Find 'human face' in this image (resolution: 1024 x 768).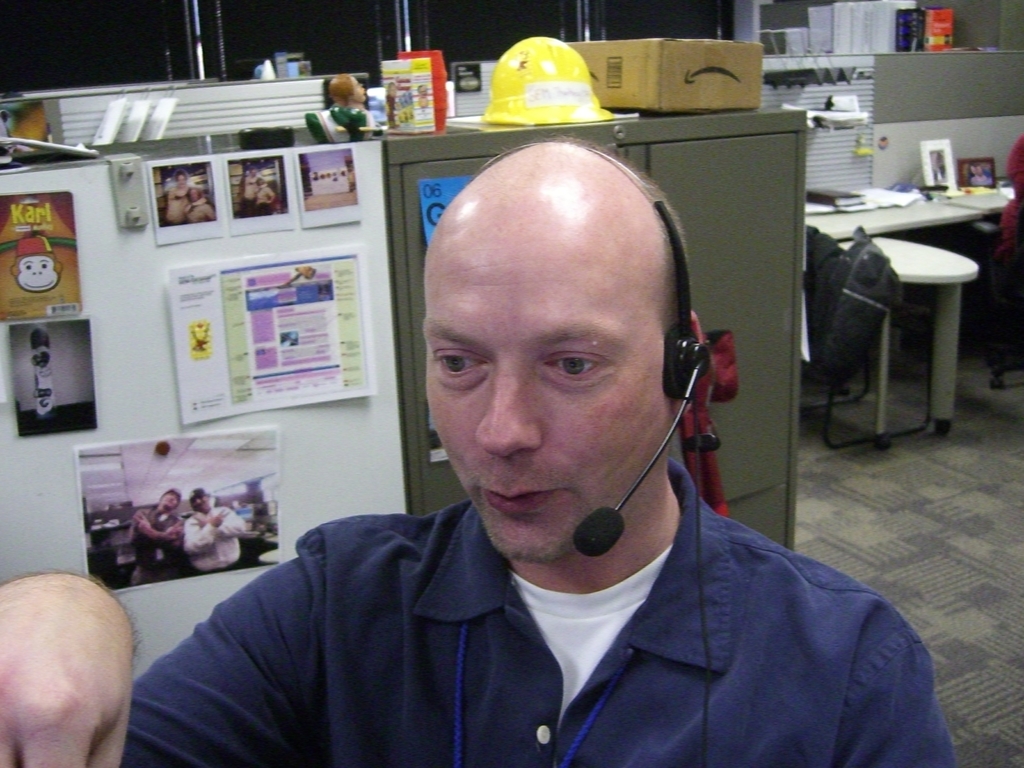
detection(428, 262, 675, 557).
